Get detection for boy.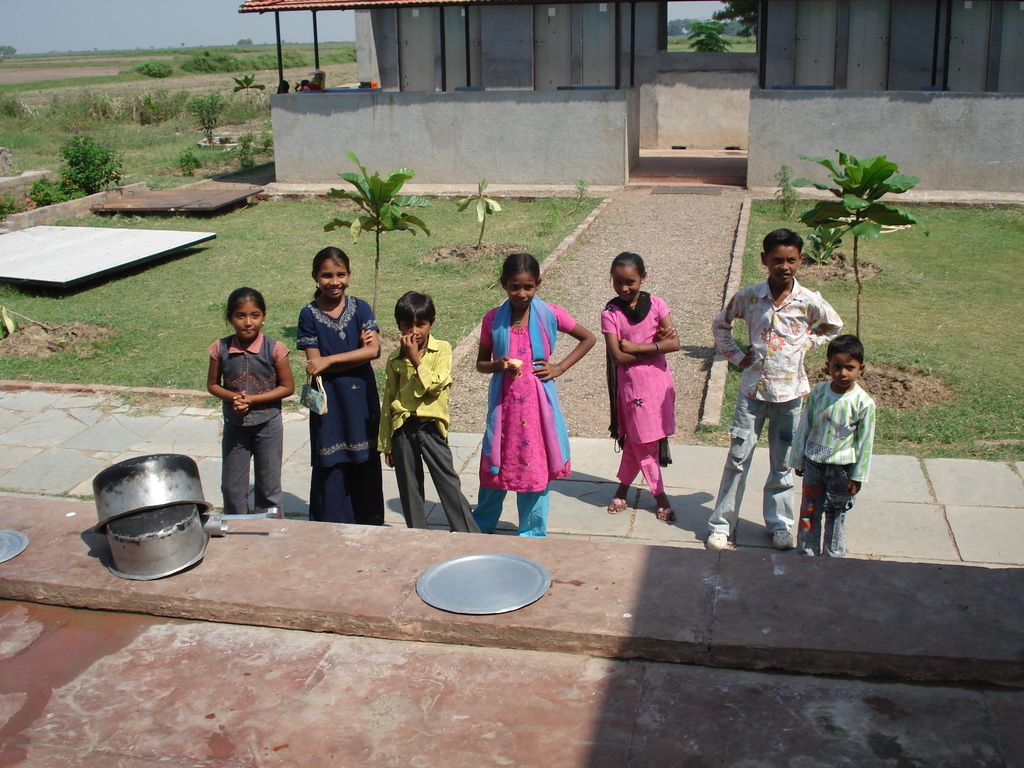
Detection: 710:228:844:549.
